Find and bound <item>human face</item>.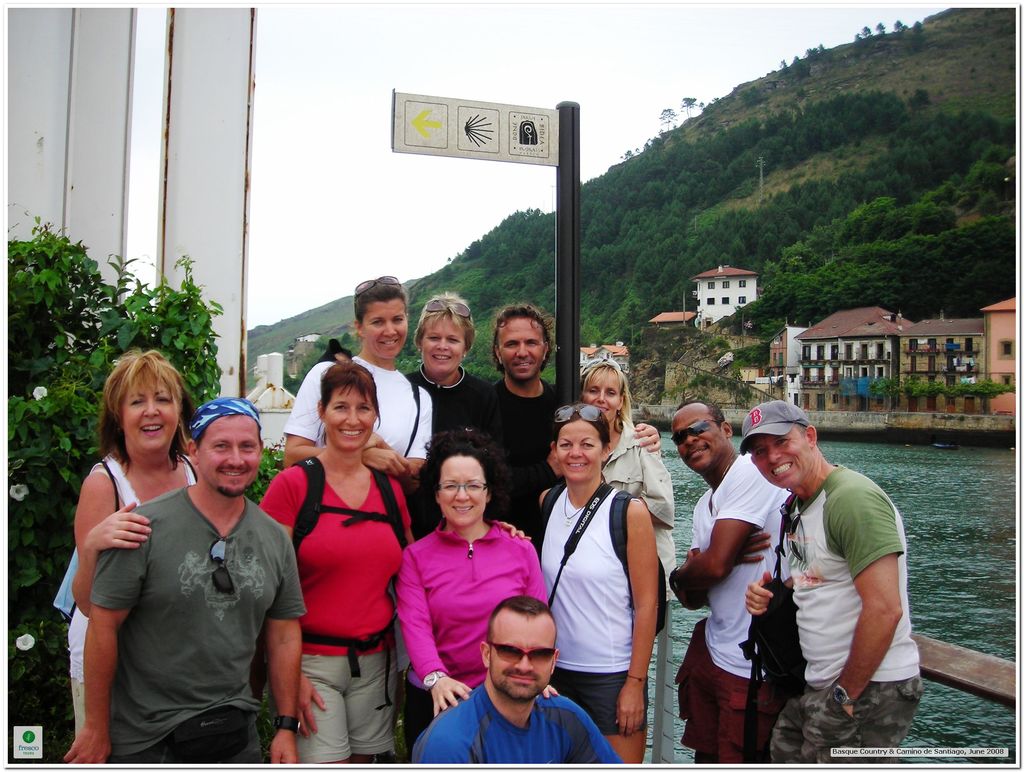
Bound: [361, 298, 409, 360].
